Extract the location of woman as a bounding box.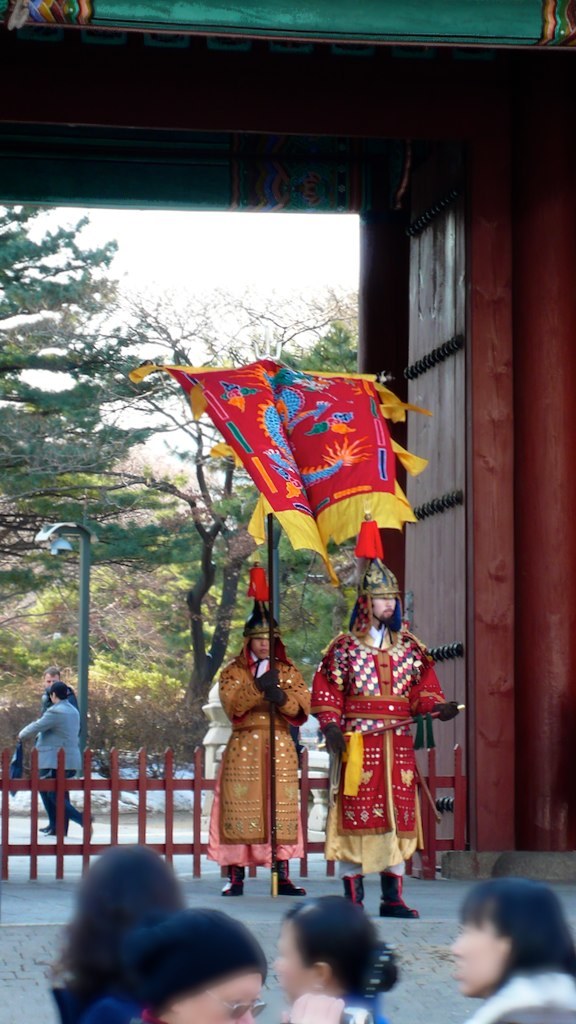
128/904/263/1023.
